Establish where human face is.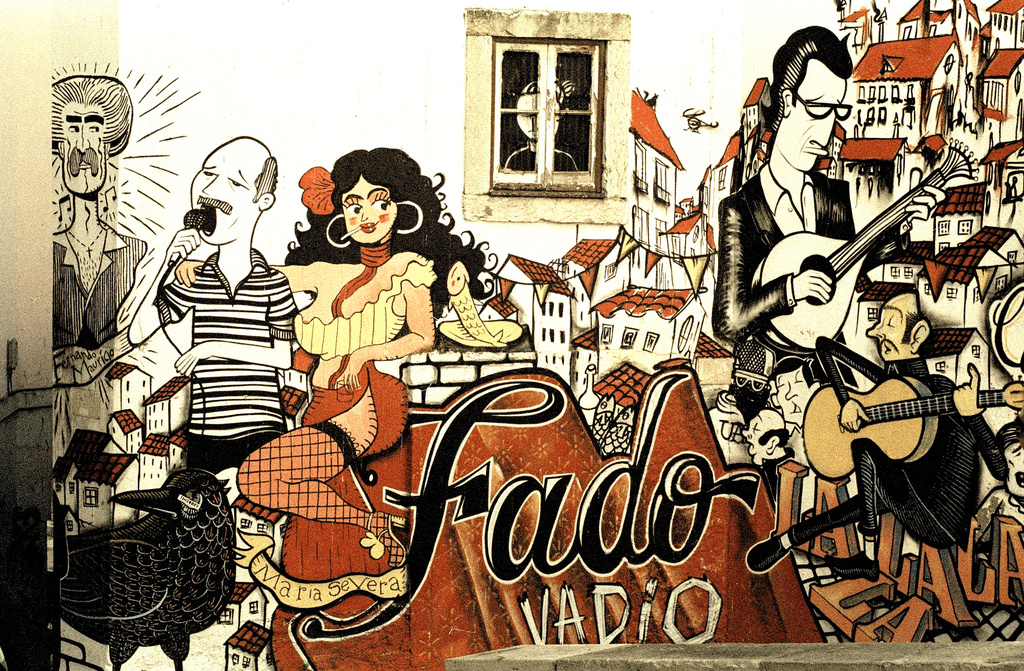
Established at 340 170 396 244.
